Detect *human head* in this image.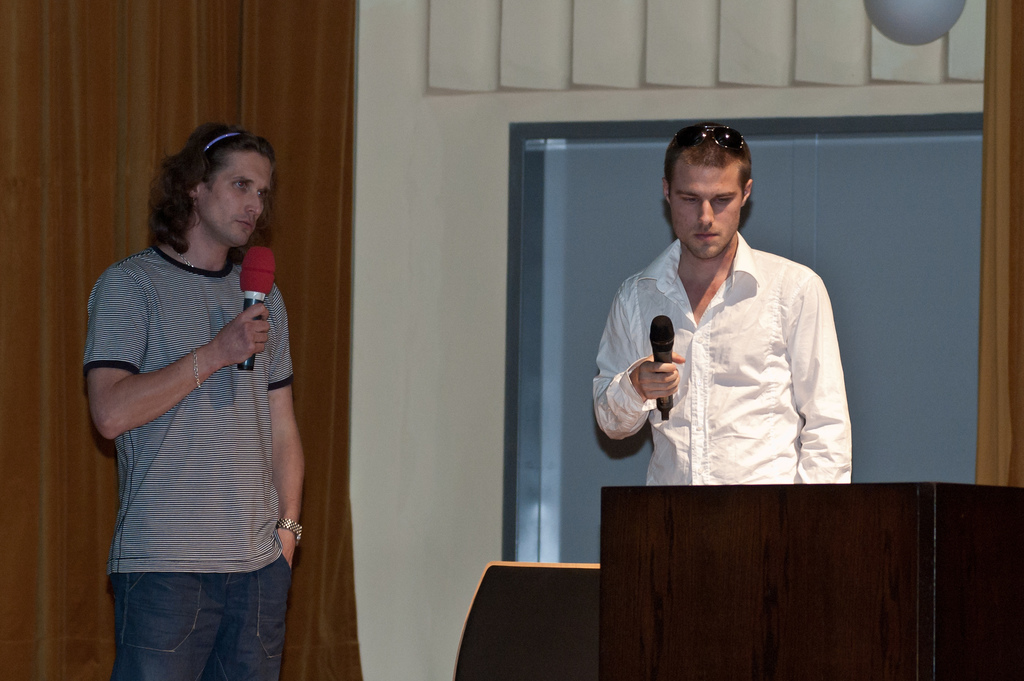
Detection: <box>661,125,754,260</box>.
